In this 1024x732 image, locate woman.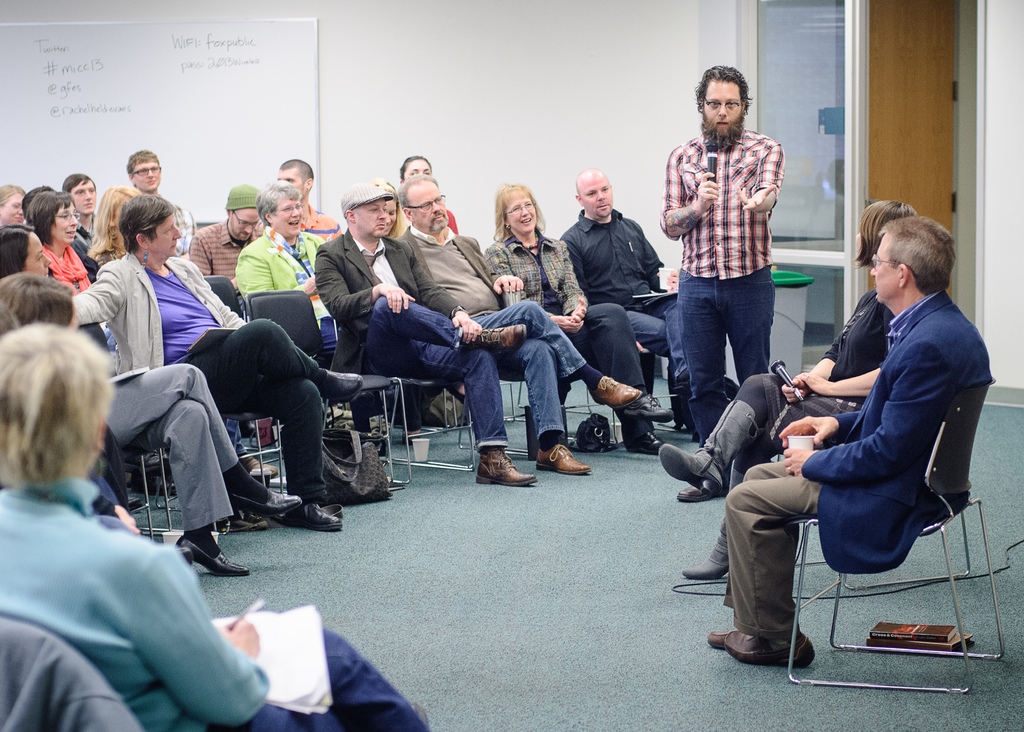
Bounding box: bbox=[0, 323, 423, 731].
